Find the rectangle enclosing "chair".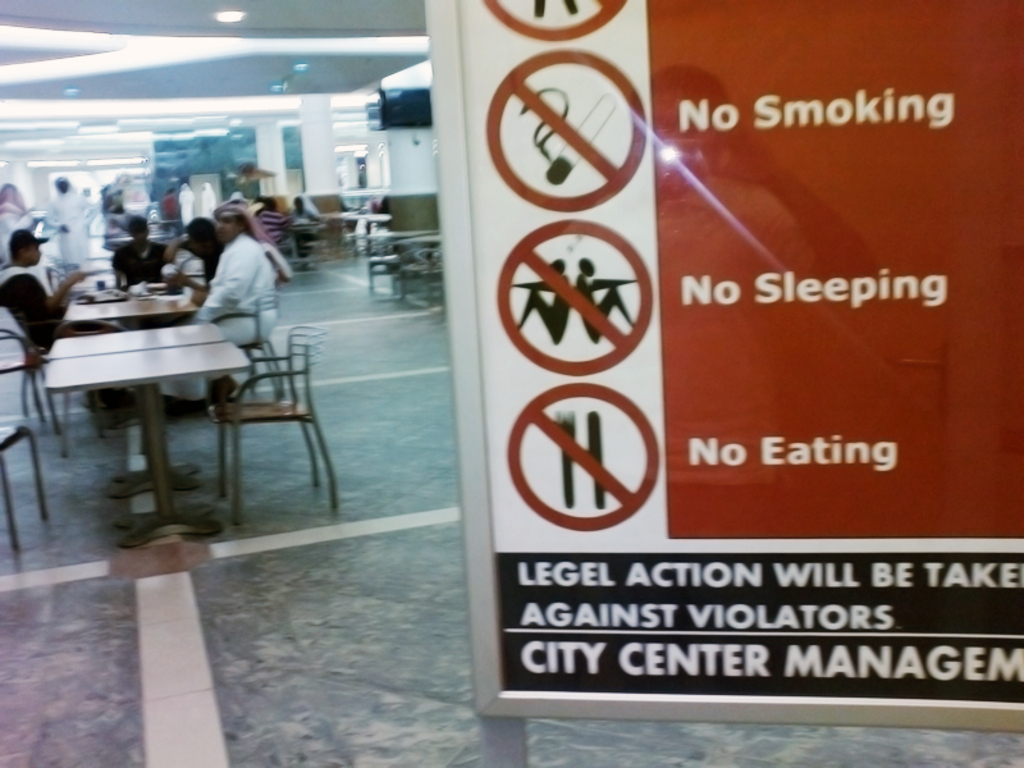
369 237 404 296.
